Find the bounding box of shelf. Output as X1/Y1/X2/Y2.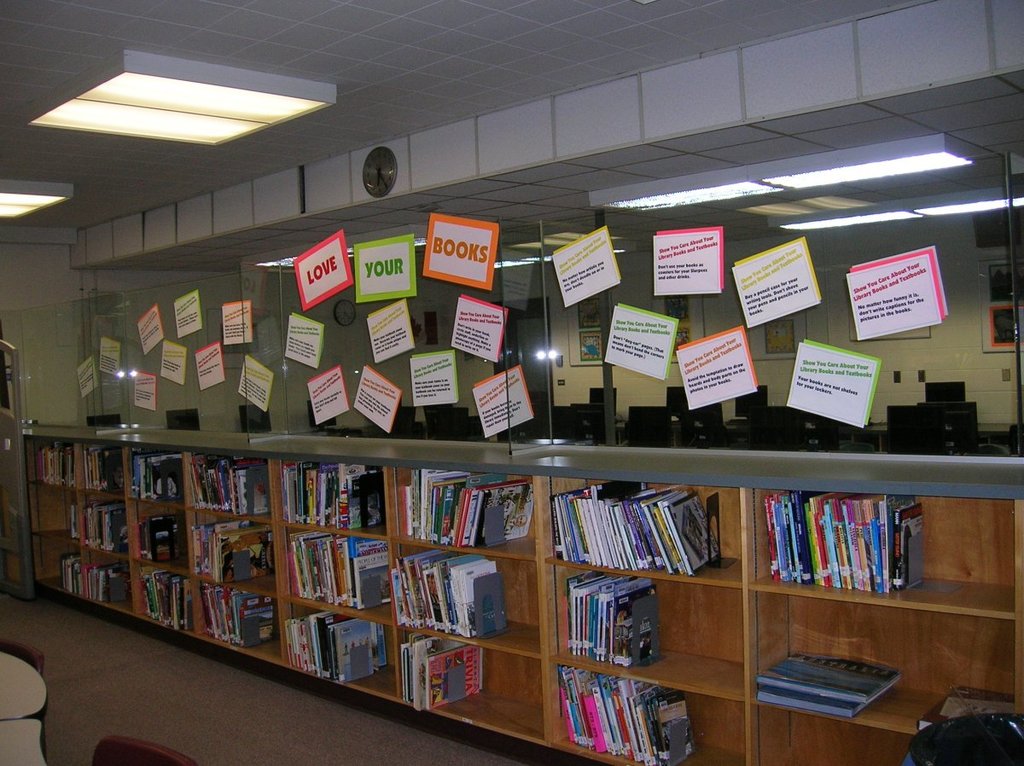
188/514/276/596.
